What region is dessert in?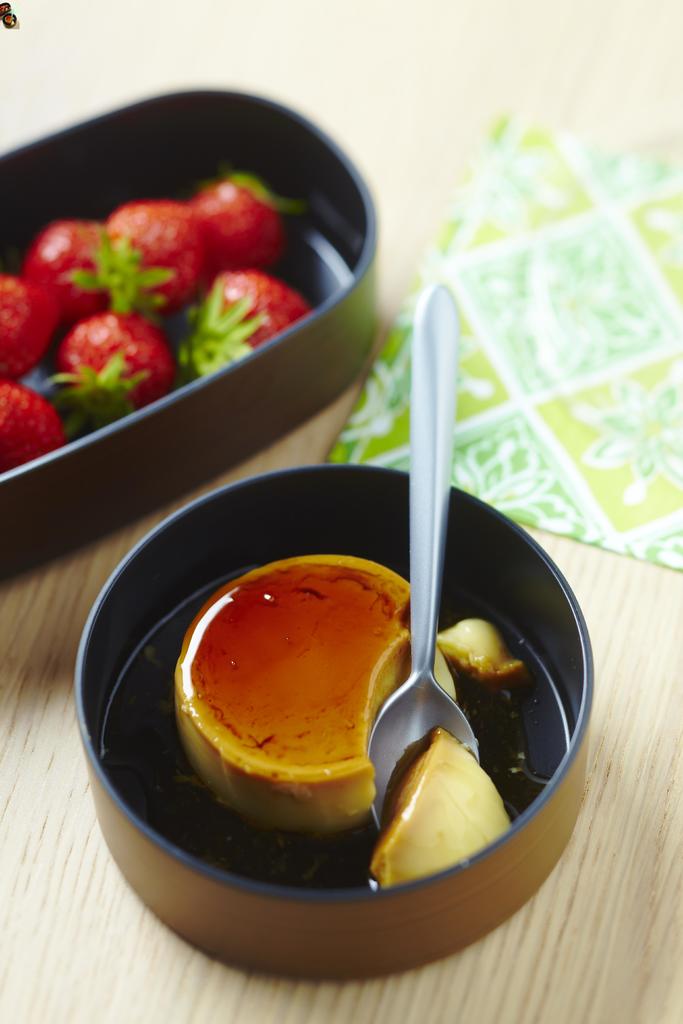
select_region(28, 309, 161, 416).
